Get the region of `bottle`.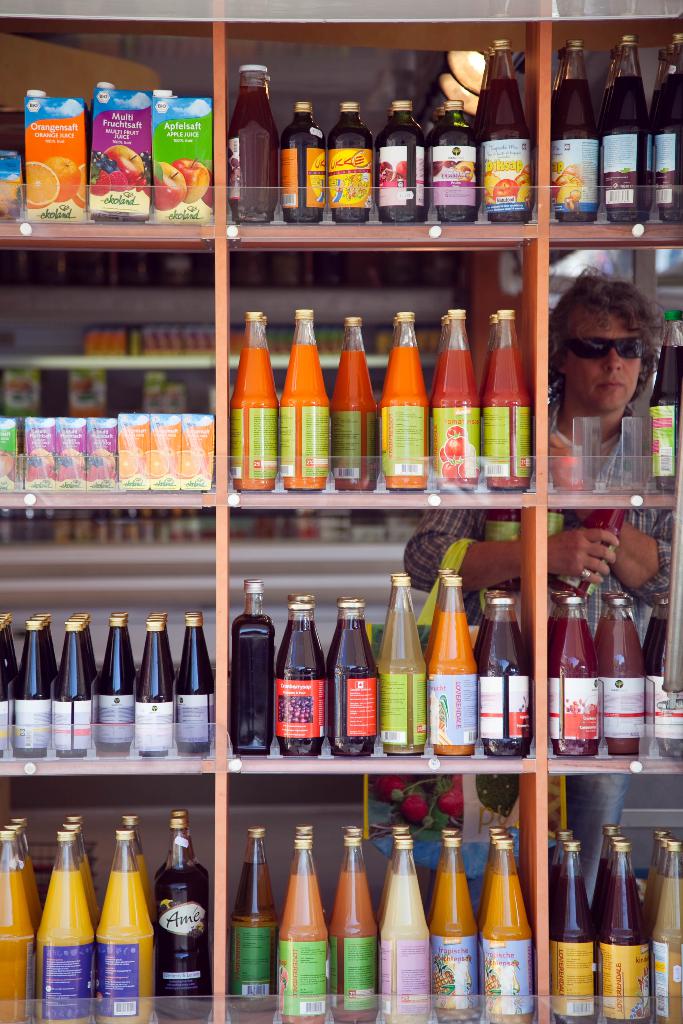
{"left": 270, "top": 593, "right": 333, "bottom": 760}.
